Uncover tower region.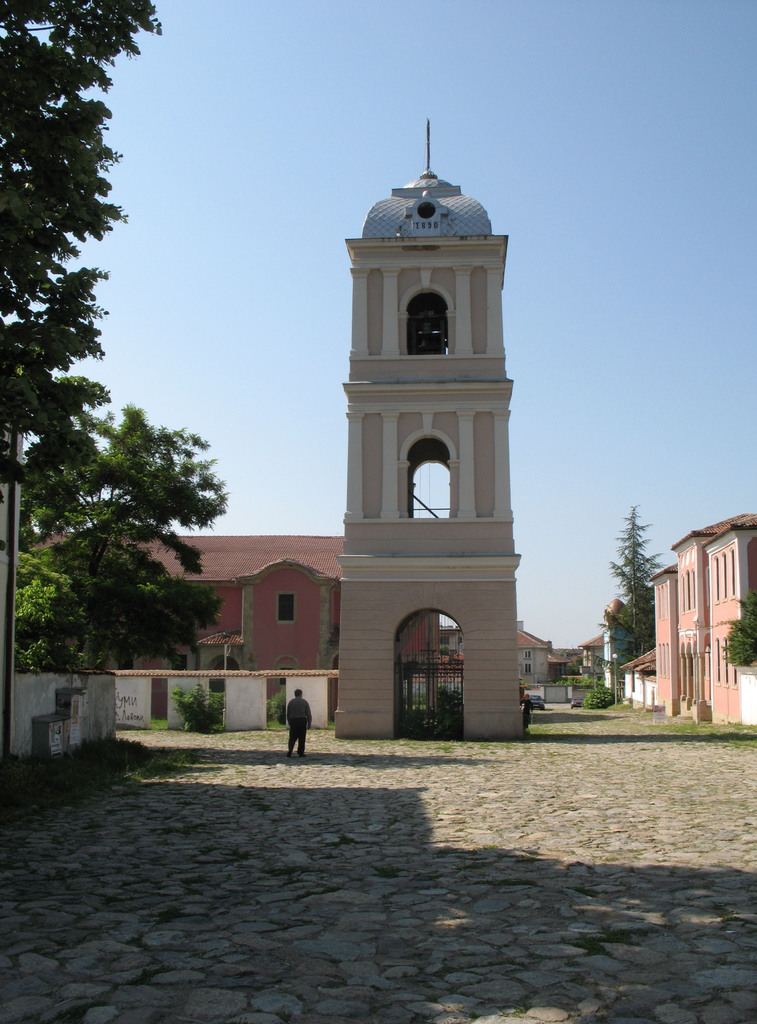
Uncovered: [x1=331, y1=118, x2=524, y2=740].
